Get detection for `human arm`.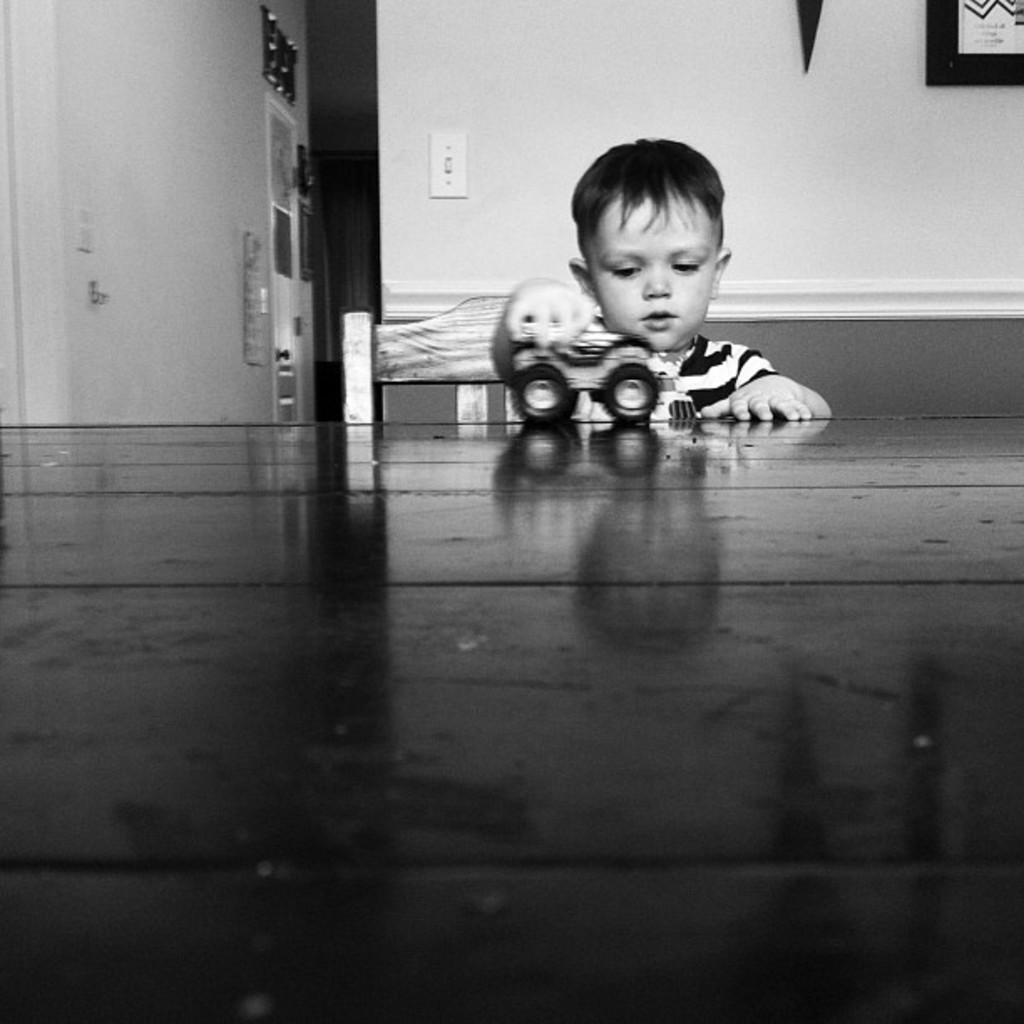
Detection: region(694, 378, 838, 420).
